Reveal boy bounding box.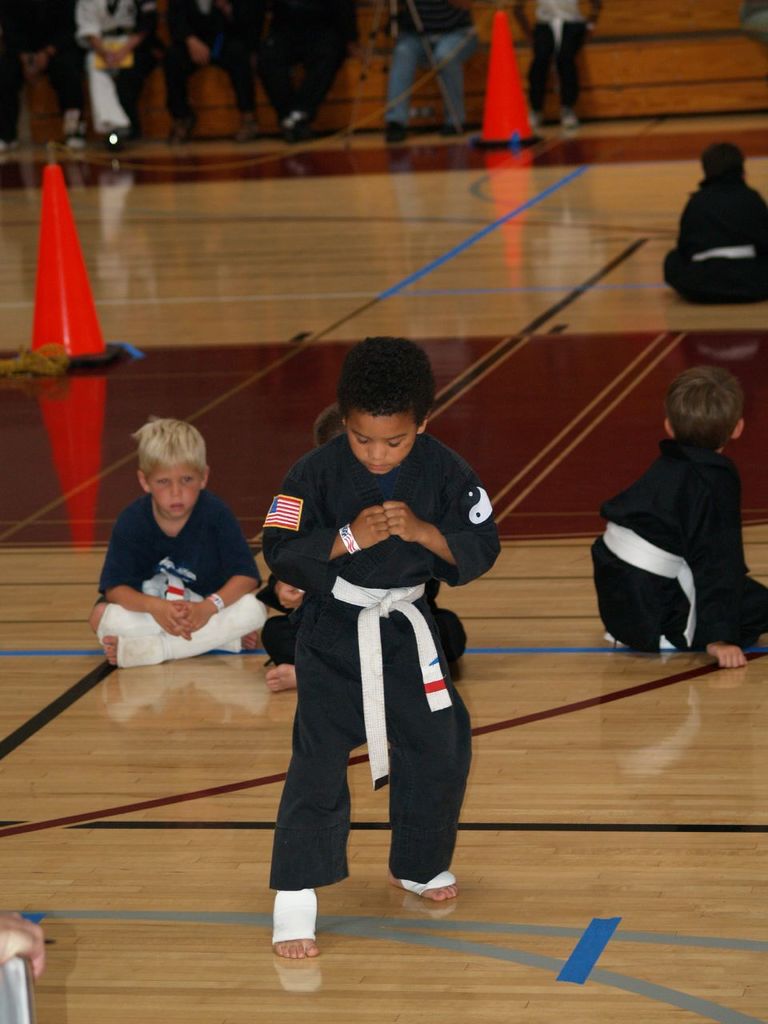
Revealed: detection(576, 366, 767, 667).
